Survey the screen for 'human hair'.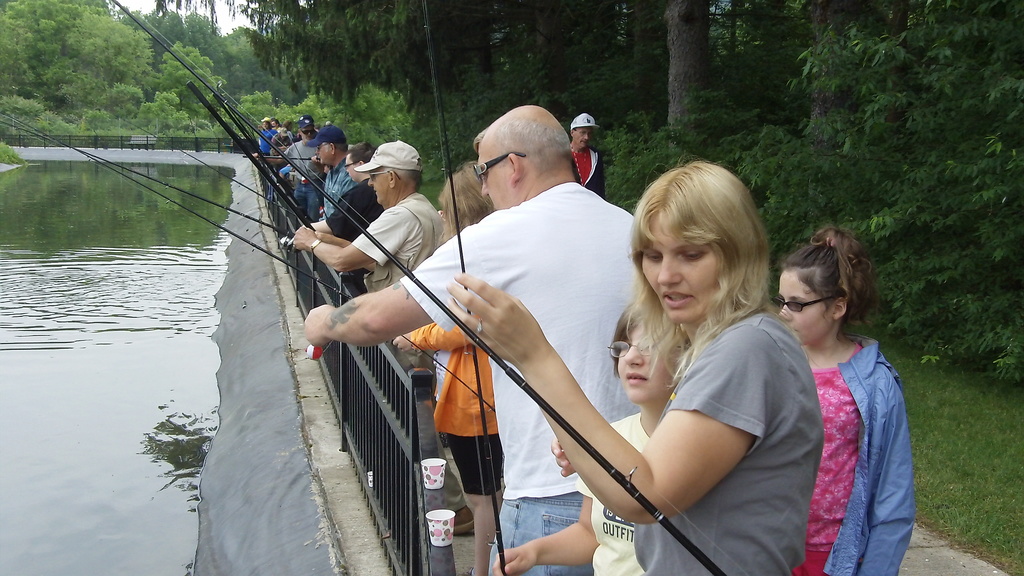
Survey found: bbox=[264, 120, 271, 129].
